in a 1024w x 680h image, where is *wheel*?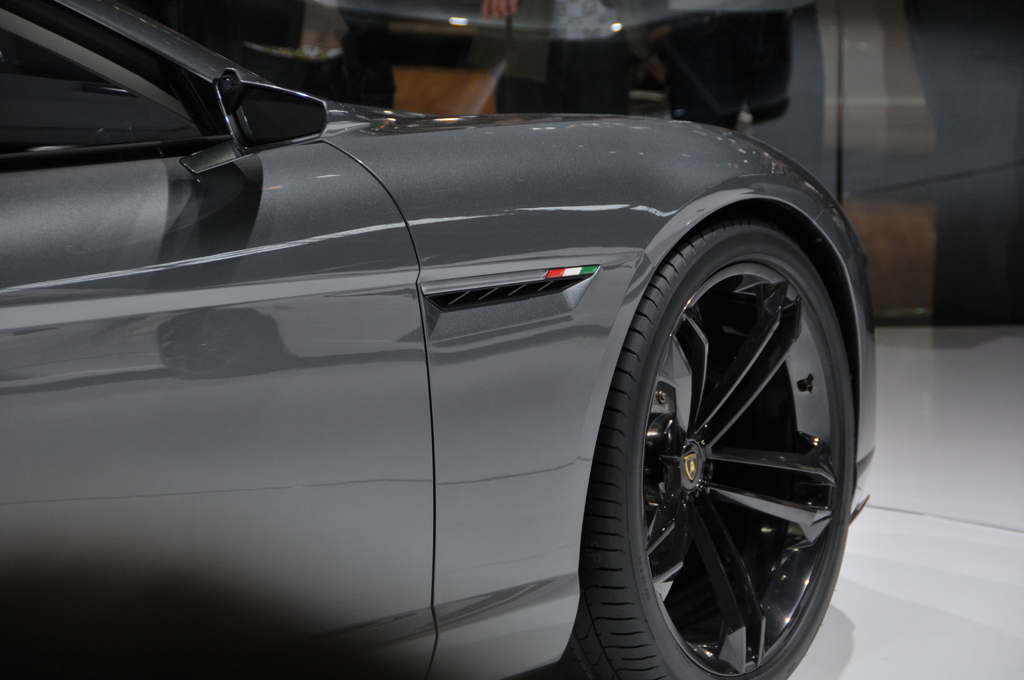
[588, 206, 860, 677].
